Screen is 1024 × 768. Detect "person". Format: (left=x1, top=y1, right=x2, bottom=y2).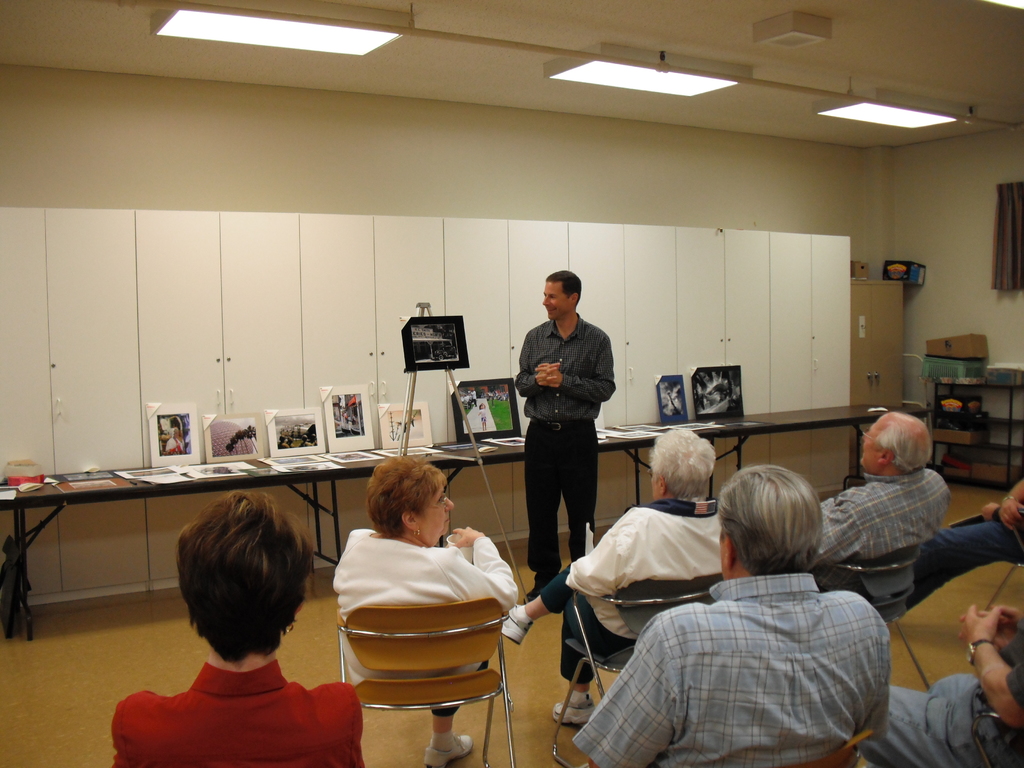
(left=809, top=401, right=948, bottom=628).
